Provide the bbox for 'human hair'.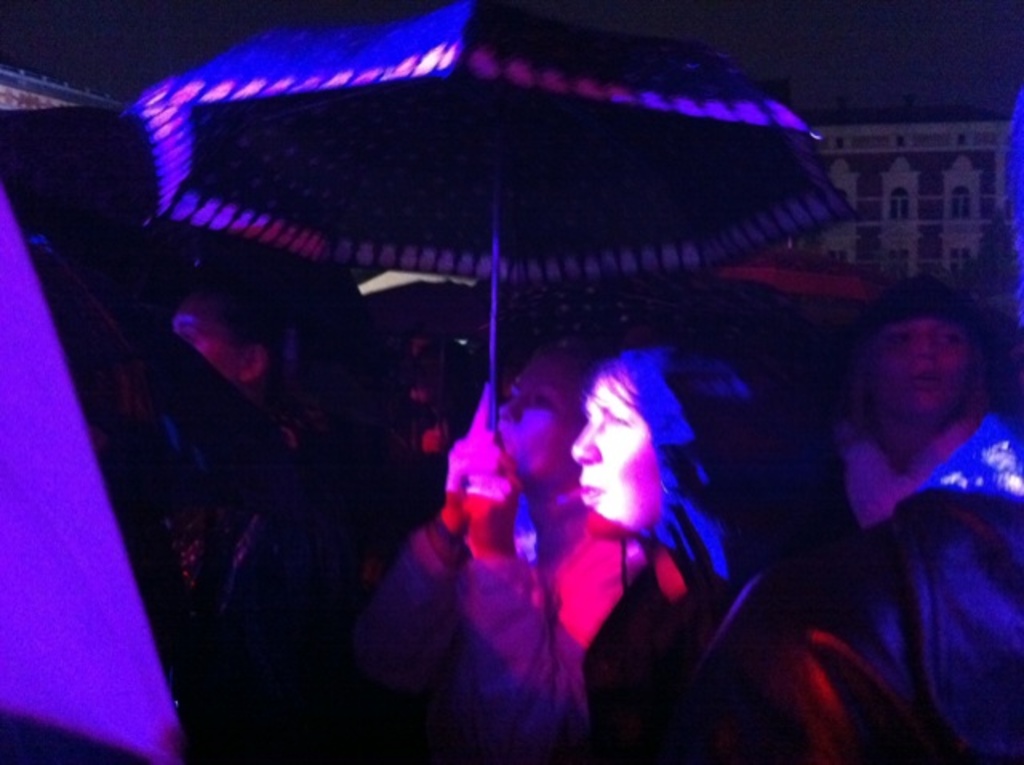
<region>226, 278, 290, 362</region>.
